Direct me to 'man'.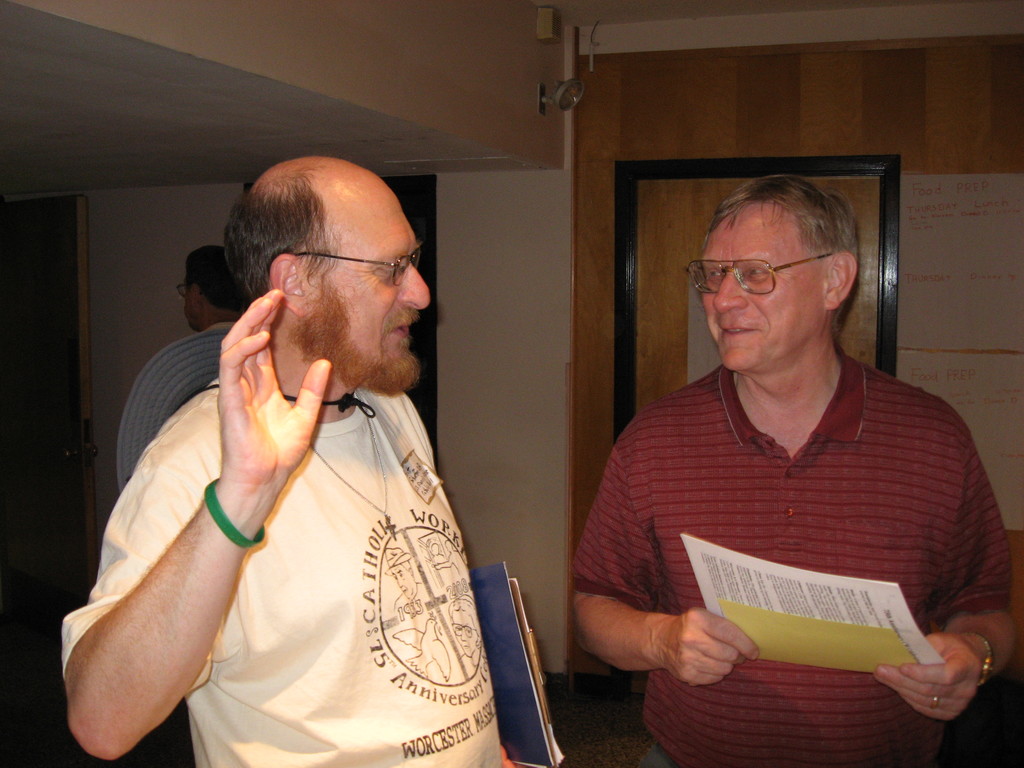
Direction: <bbox>576, 186, 998, 746</bbox>.
